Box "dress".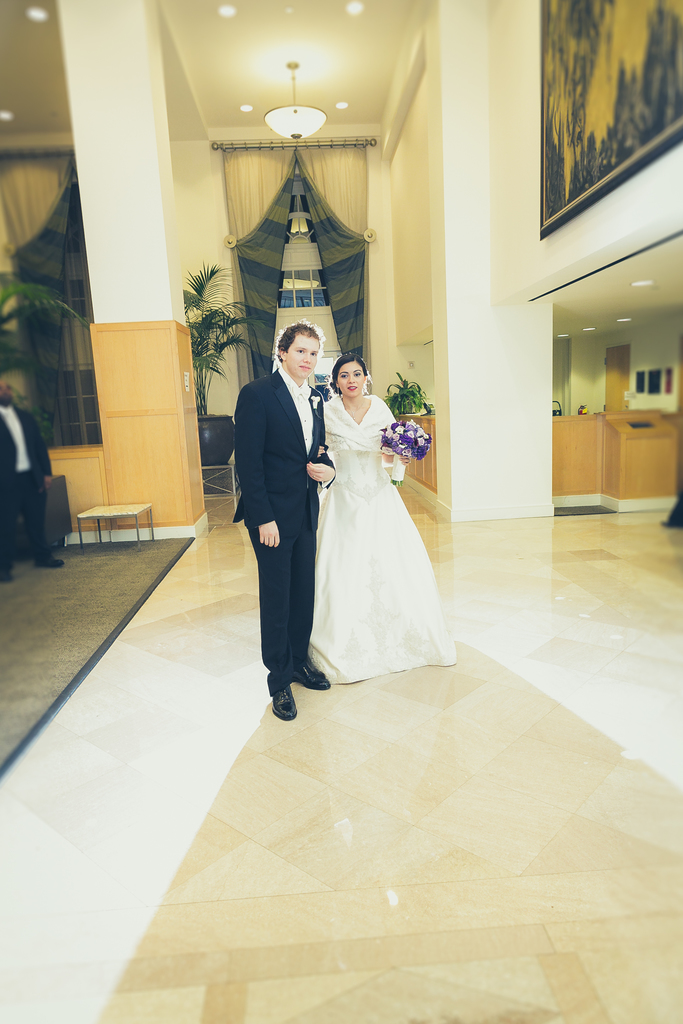
region(304, 392, 456, 676).
